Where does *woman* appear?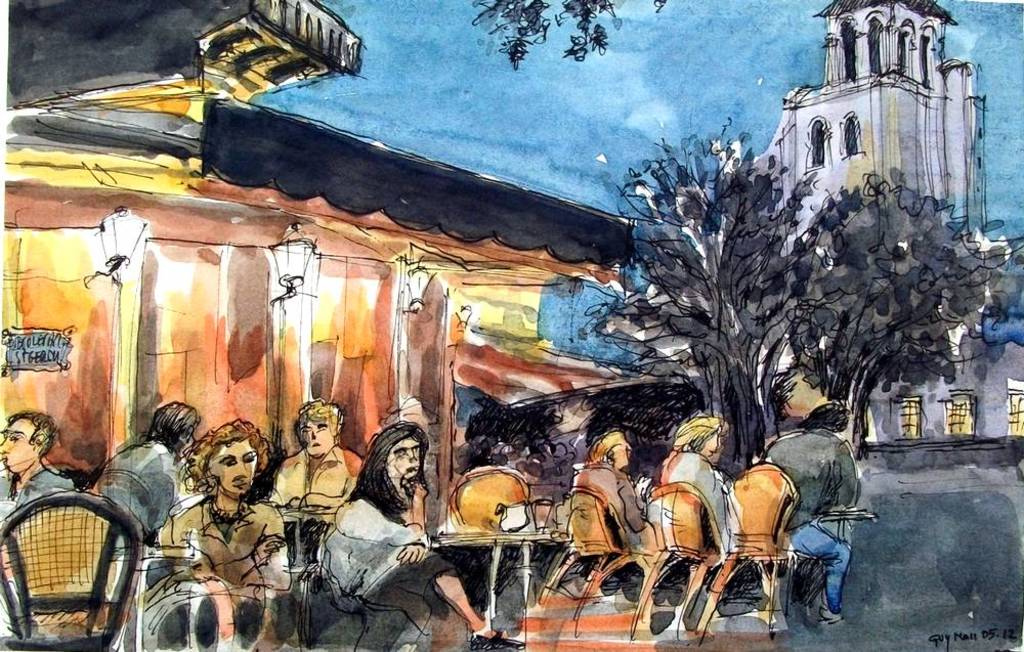
Appears at pyautogui.locateOnScreen(157, 416, 278, 635).
